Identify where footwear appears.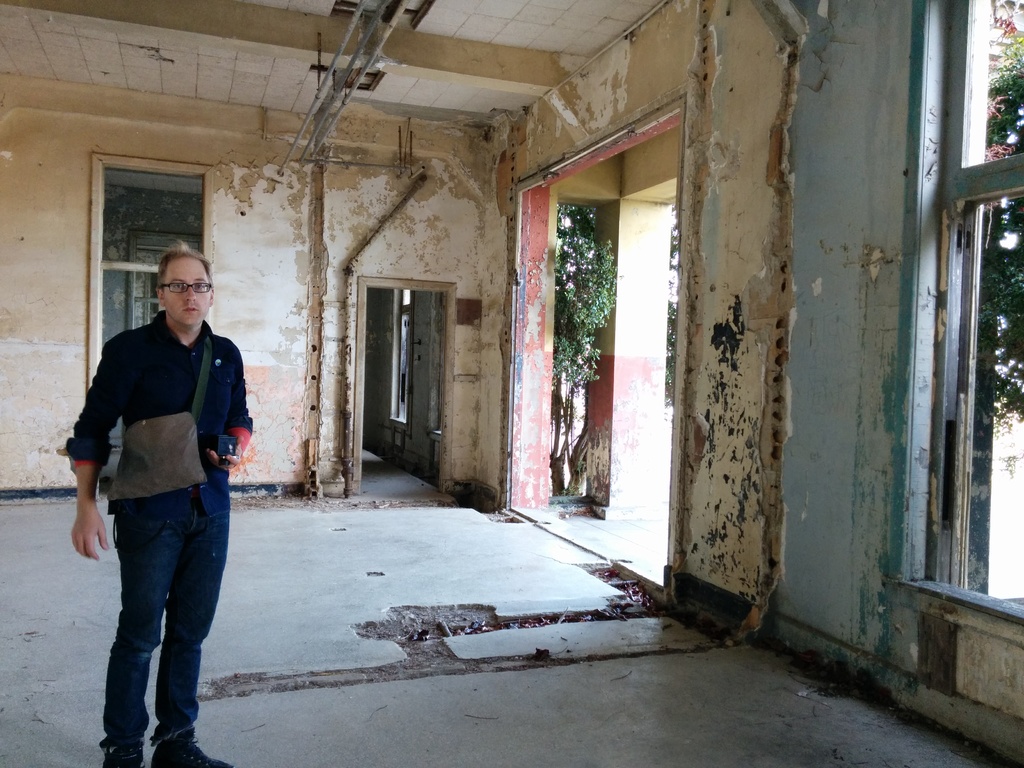
Appears at BBox(148, 733, 230, 767).
